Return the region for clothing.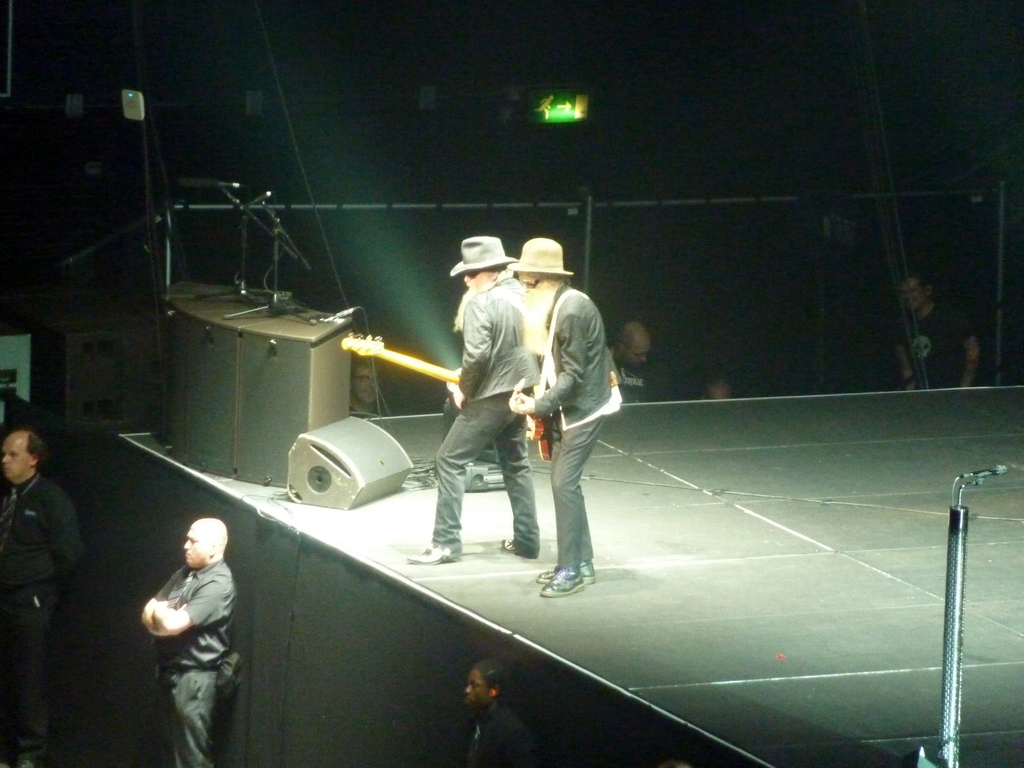
region(0, 479, 97, 767).
